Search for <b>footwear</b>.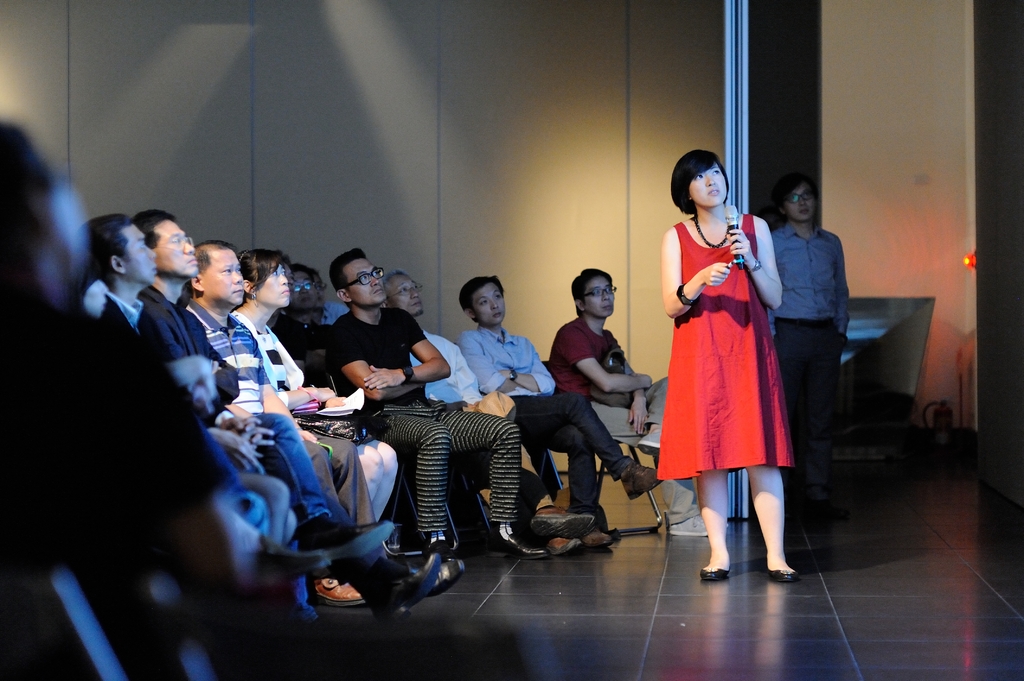
Found at box(373, 545, 442, 629).
